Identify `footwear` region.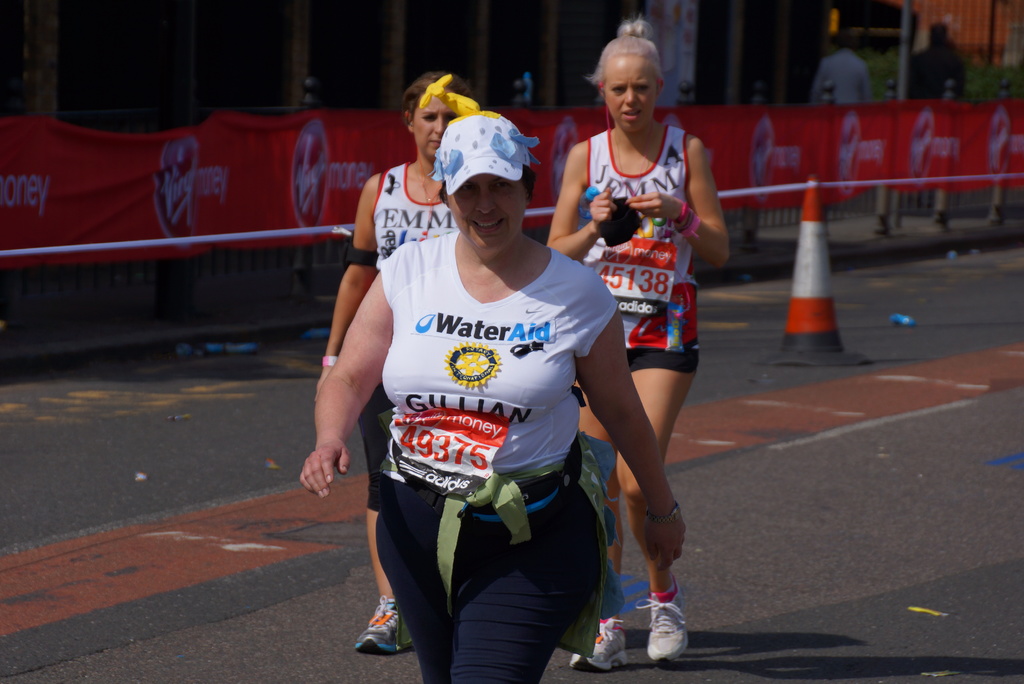
Region: 634 573 691 662.
